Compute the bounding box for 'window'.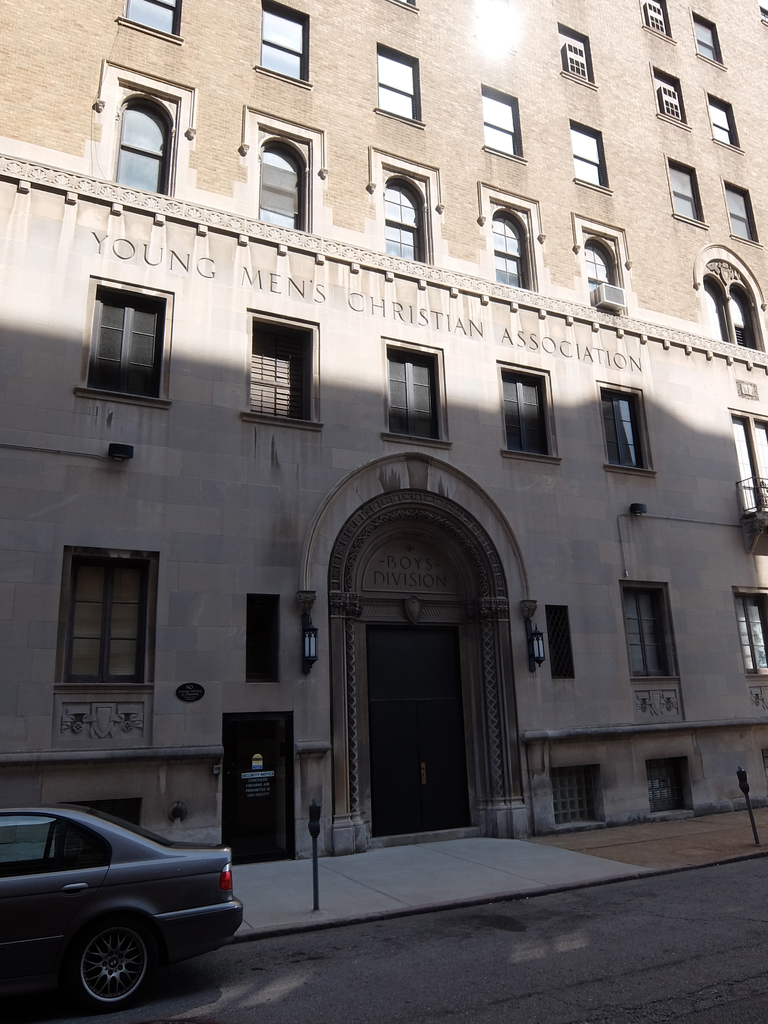
BBox(255, 134, 312, 234).
